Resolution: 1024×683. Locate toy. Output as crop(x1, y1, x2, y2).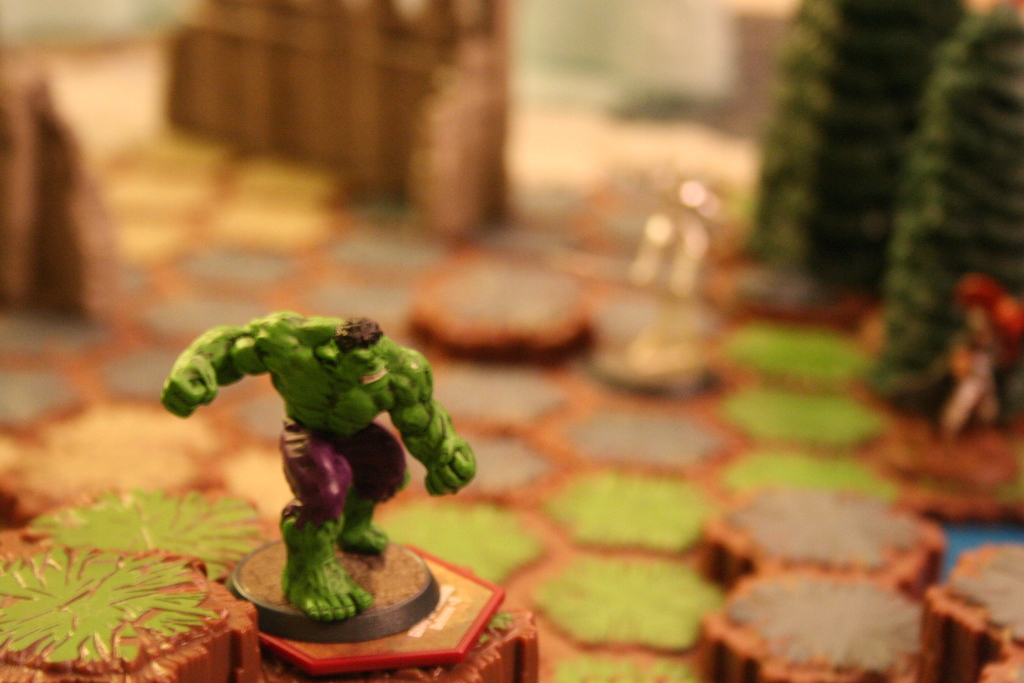
crop(152, 317, 487, 621).
